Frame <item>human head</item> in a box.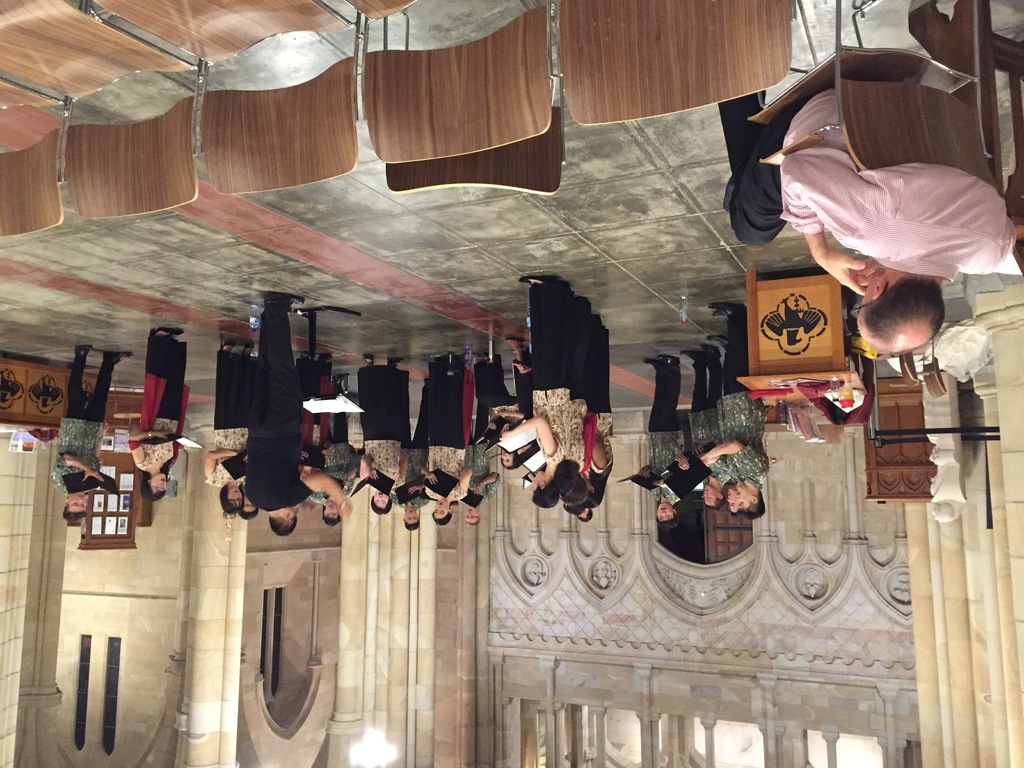
bbox=[221, 484, 244, 513].
